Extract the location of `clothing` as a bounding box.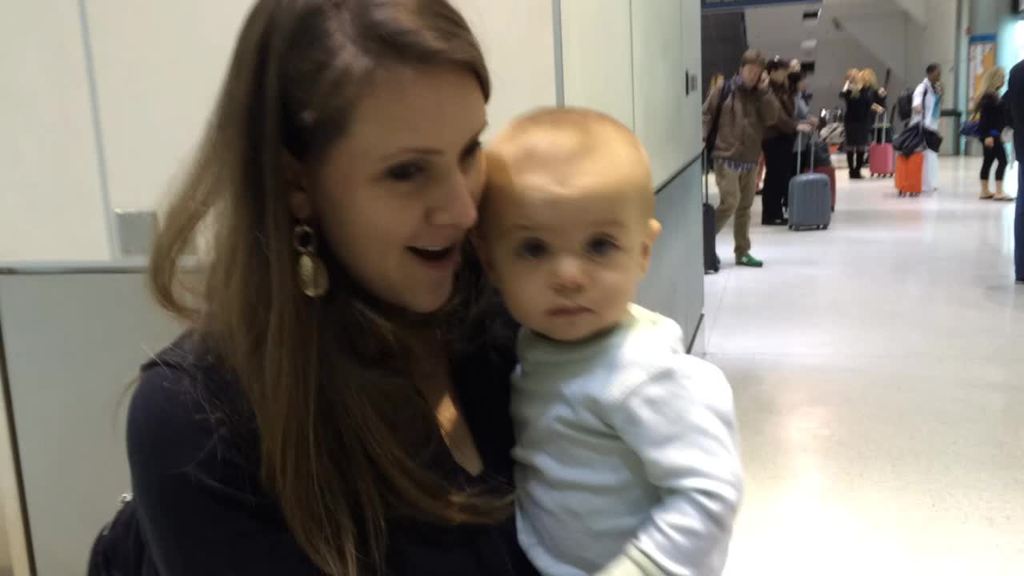
[978, 87, 1010, 177].
